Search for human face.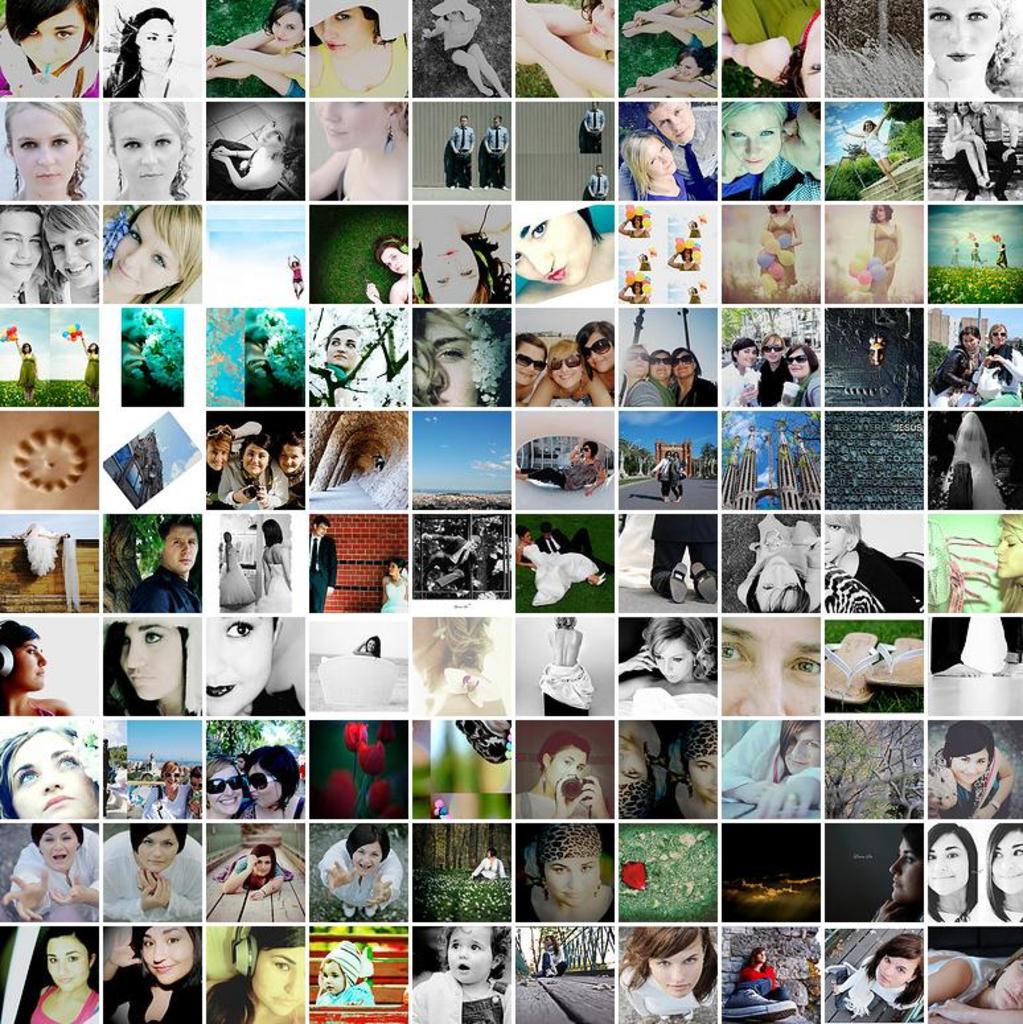
Found at bbox(153, 518, 200, 571).
